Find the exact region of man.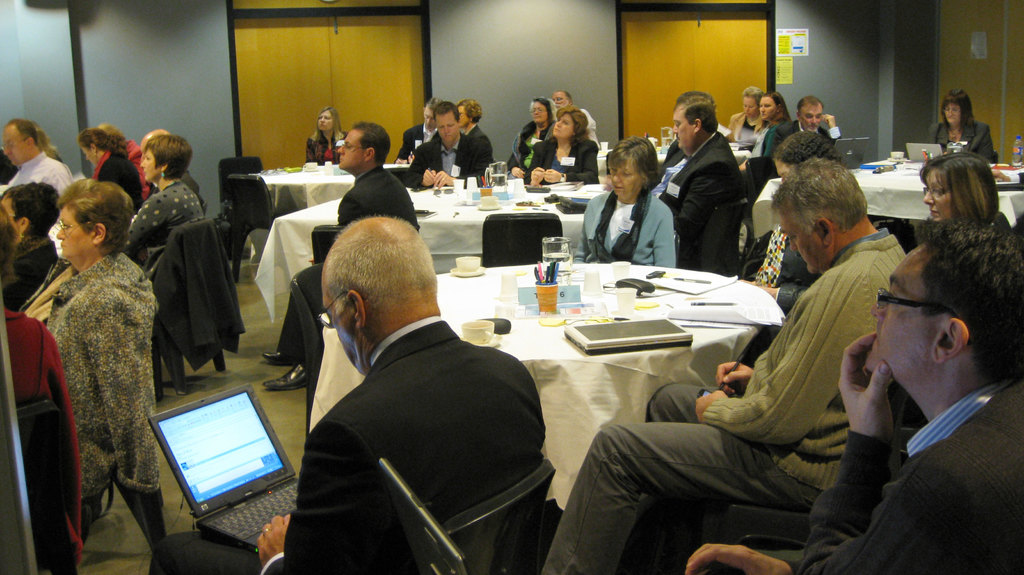
Exact region: <bbox>669, 215, 1023, 574</bbox>.
